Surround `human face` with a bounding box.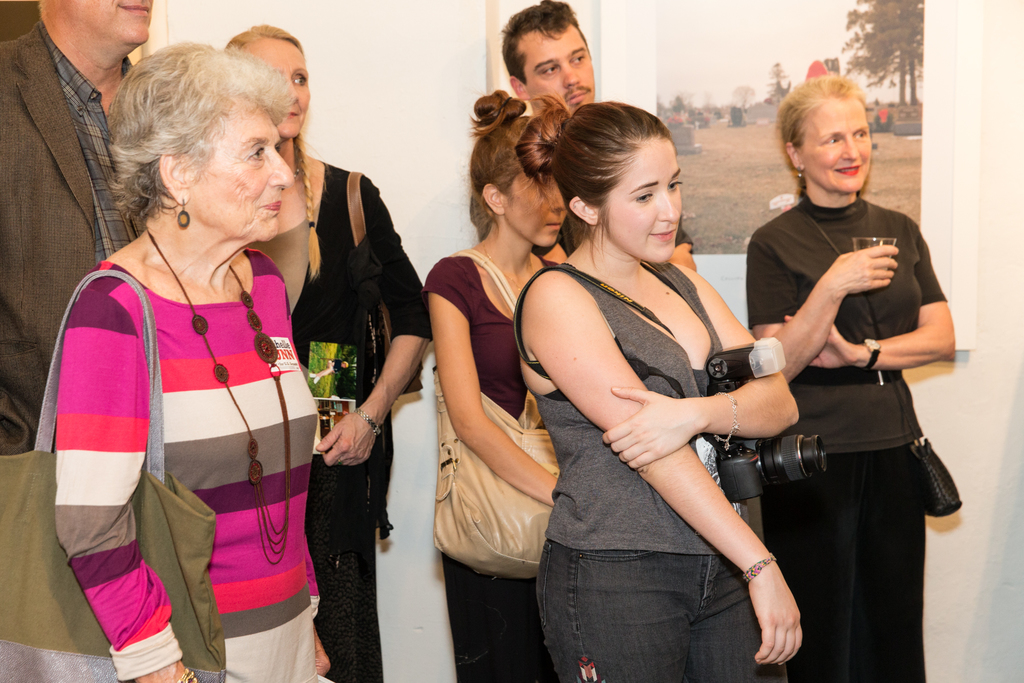
bbox=(190, 104, 292, 241).
